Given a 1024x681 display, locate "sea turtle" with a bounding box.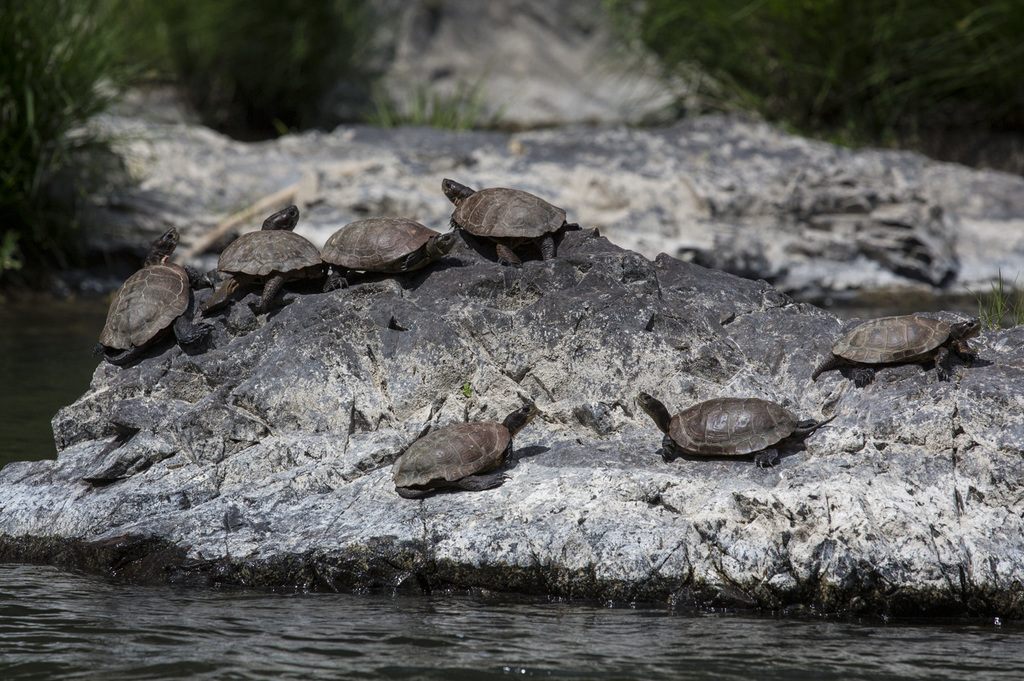
Located: box(89, 226, 220, 371).
